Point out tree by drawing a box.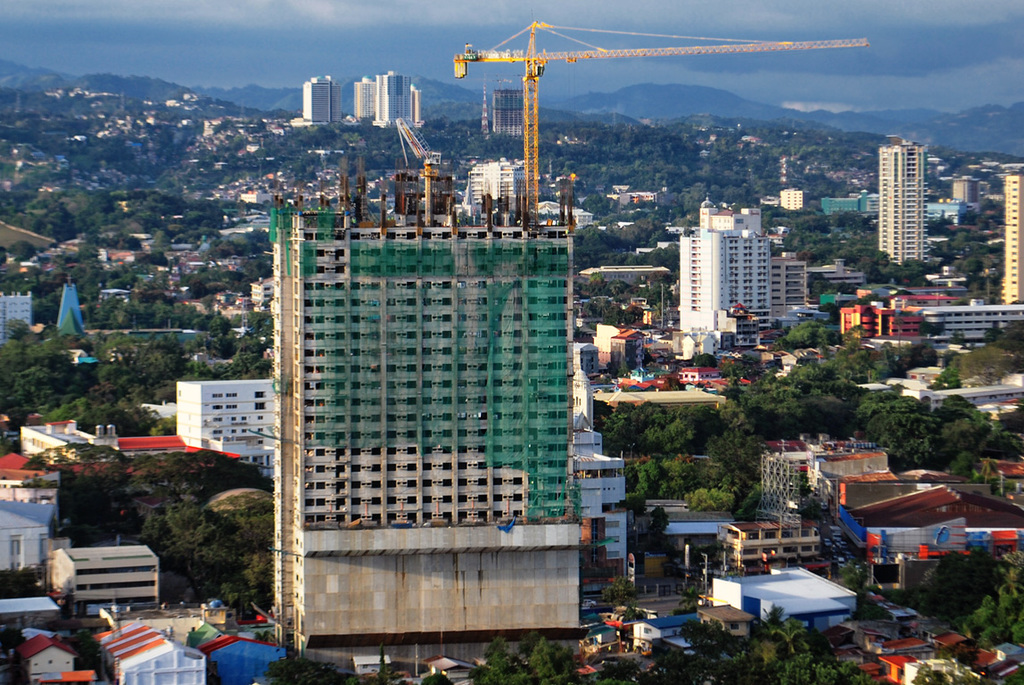
detection(411, 671, 454, 684).
